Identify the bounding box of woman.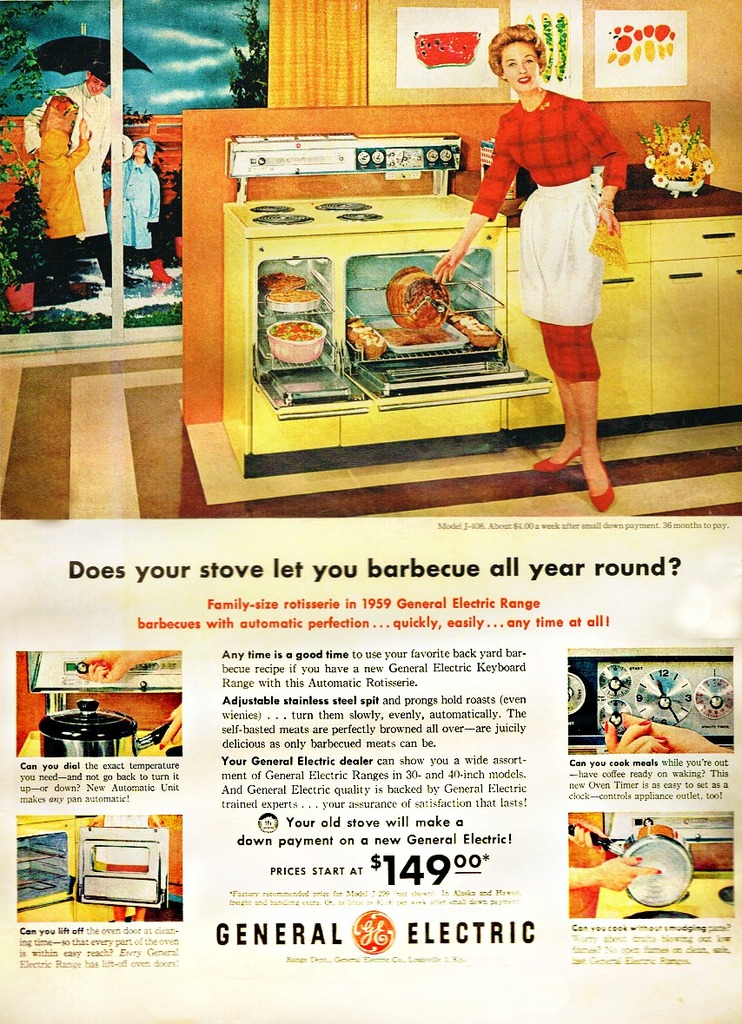
[x1=411, y1=17, x2=621, y2=516].
